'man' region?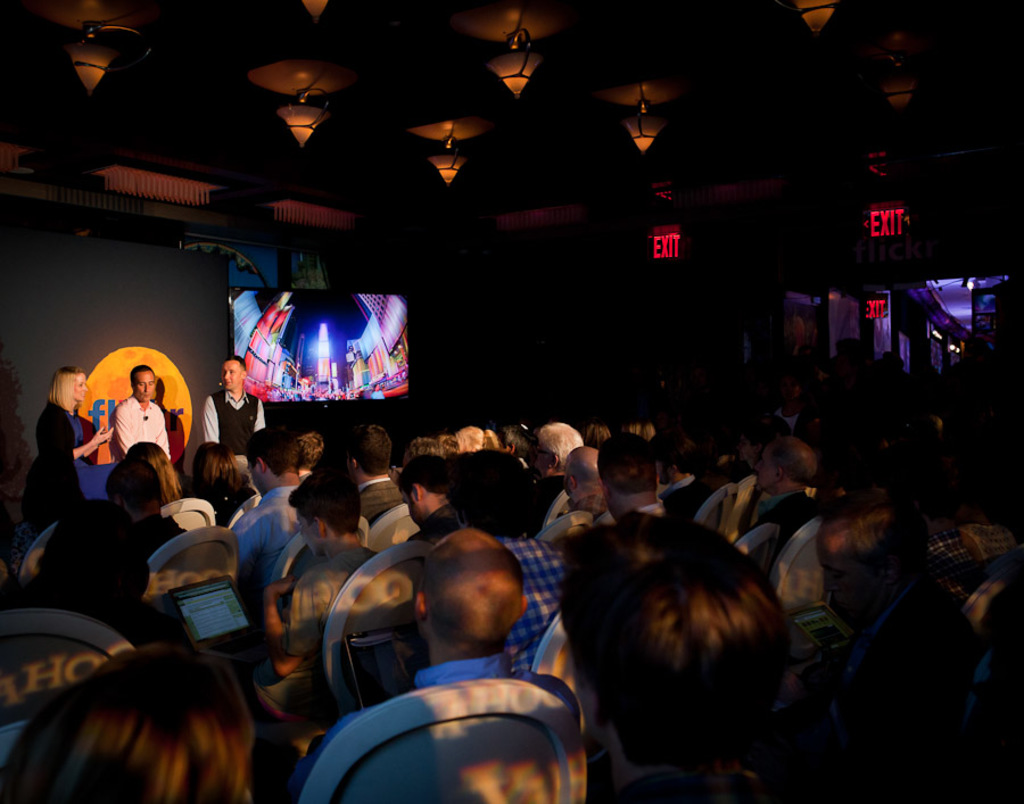
<region>340, 425, 399, 525</region>
